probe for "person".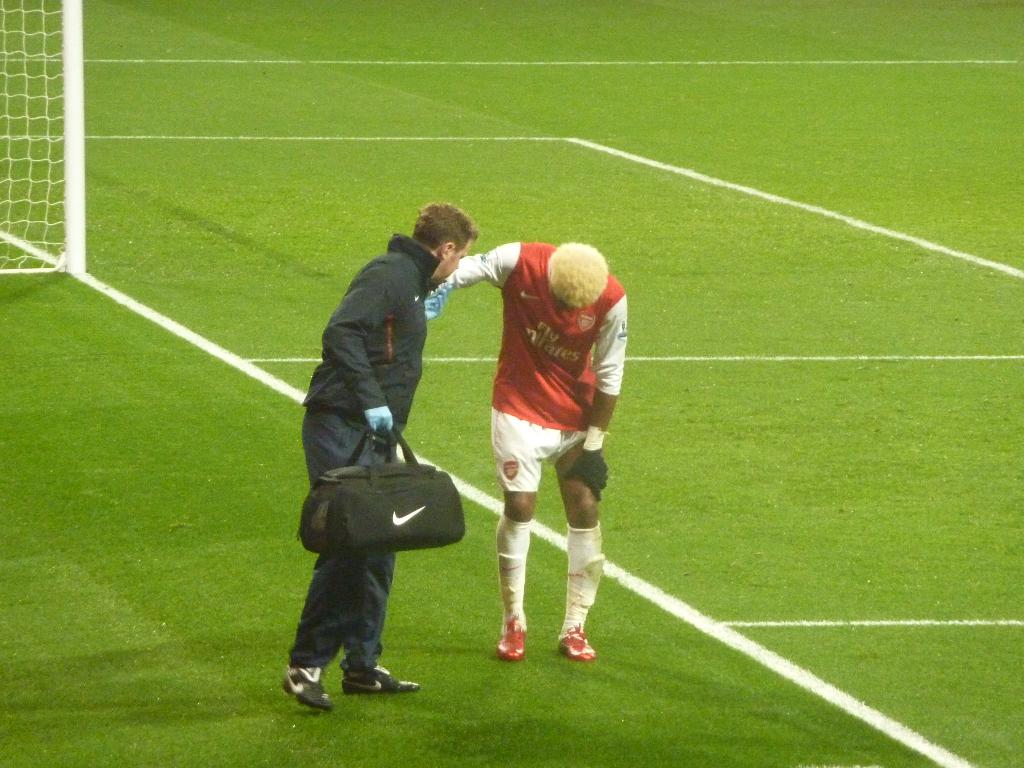
Probe result: left=433, top=237, right=634, bottom=668.
